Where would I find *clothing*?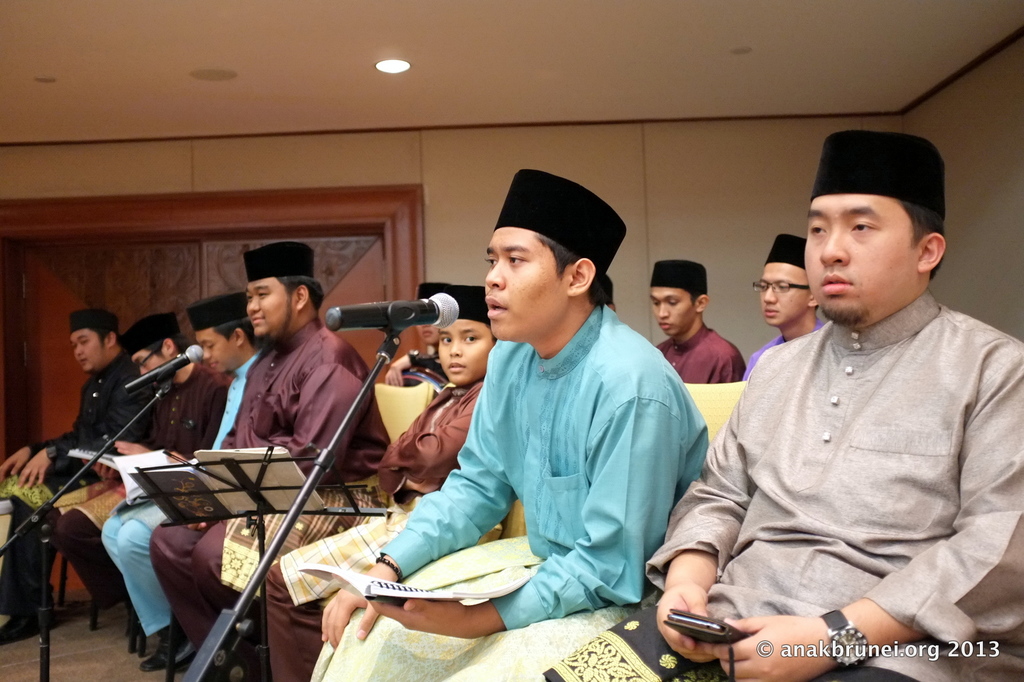
At locate(255, 379, 484, 681).
